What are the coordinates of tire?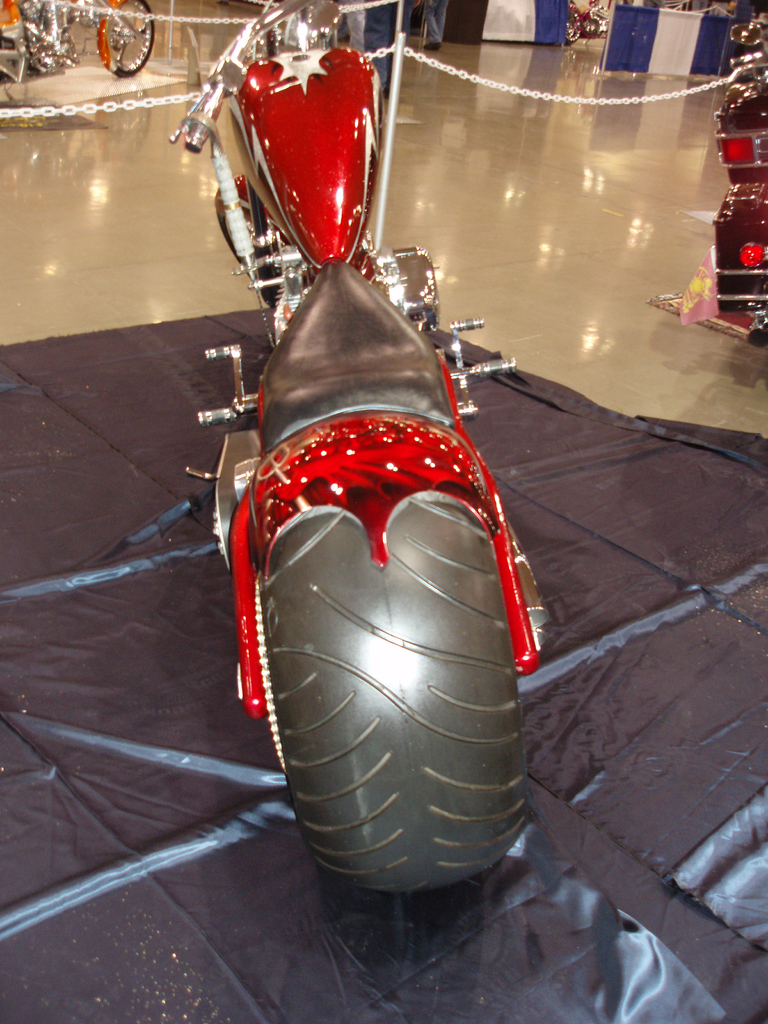
250:166:305:303.
